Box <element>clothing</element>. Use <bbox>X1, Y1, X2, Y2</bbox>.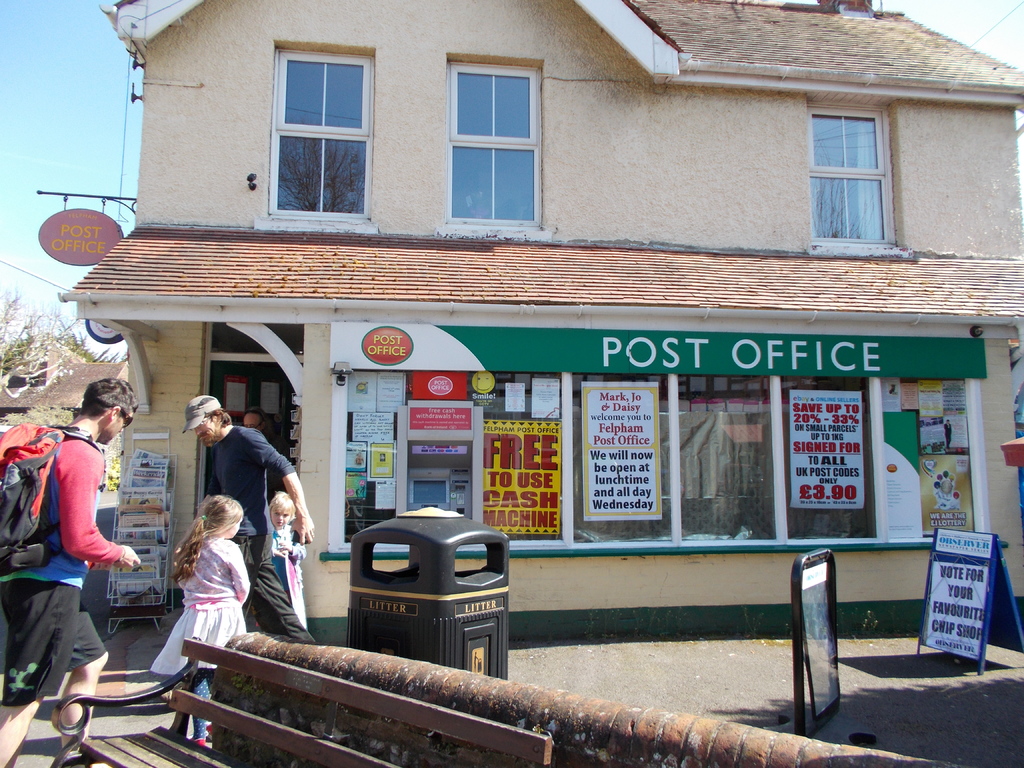
<bbox>22, 401, 127, 684</bbox>.
